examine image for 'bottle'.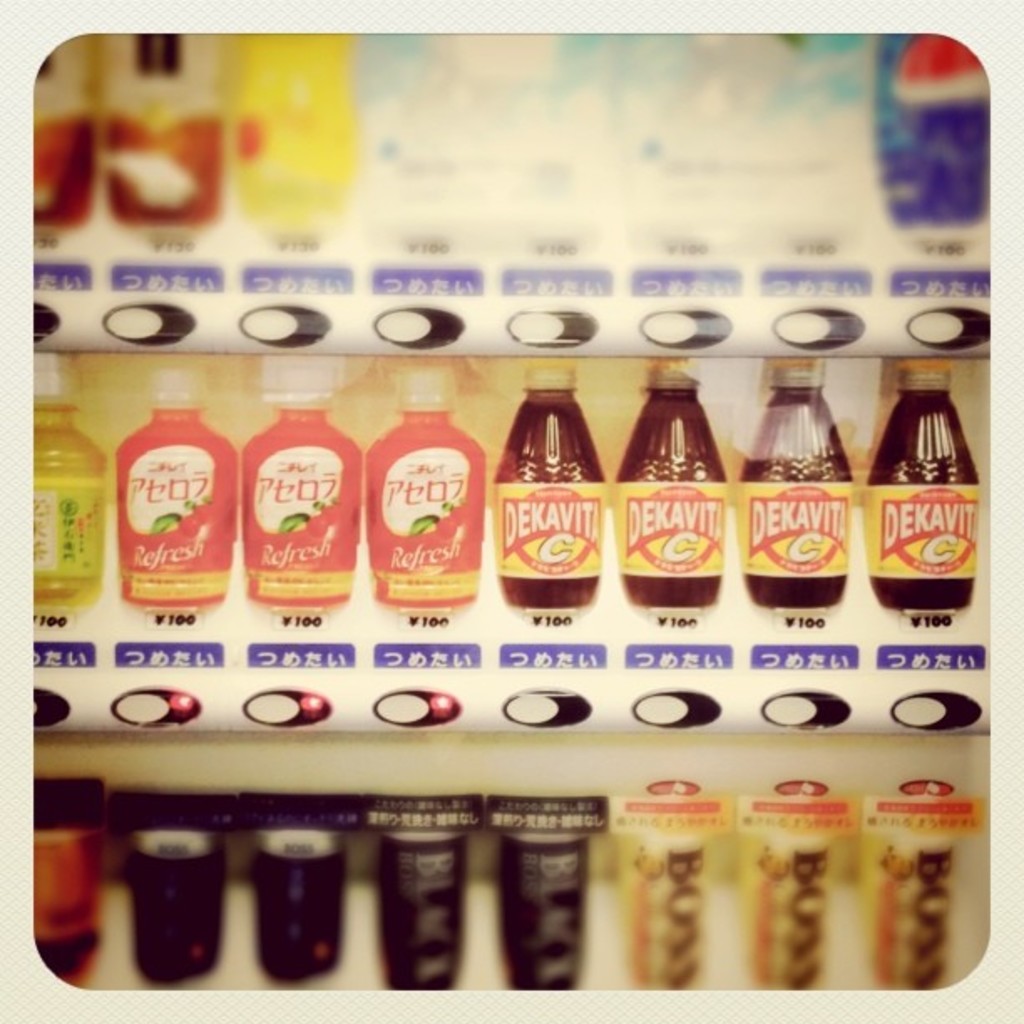
Examination result: x1=489 y1=365 x2=606 y2=619.
